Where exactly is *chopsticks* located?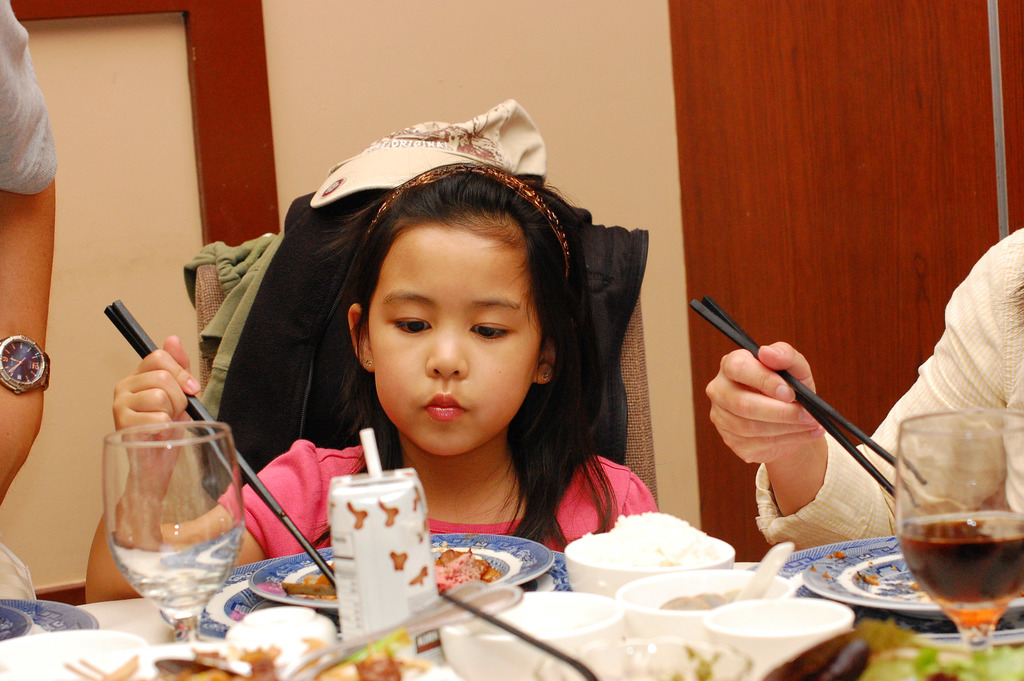
Its bounding box is x1=689 y1=291 x2=930 y2=504.
